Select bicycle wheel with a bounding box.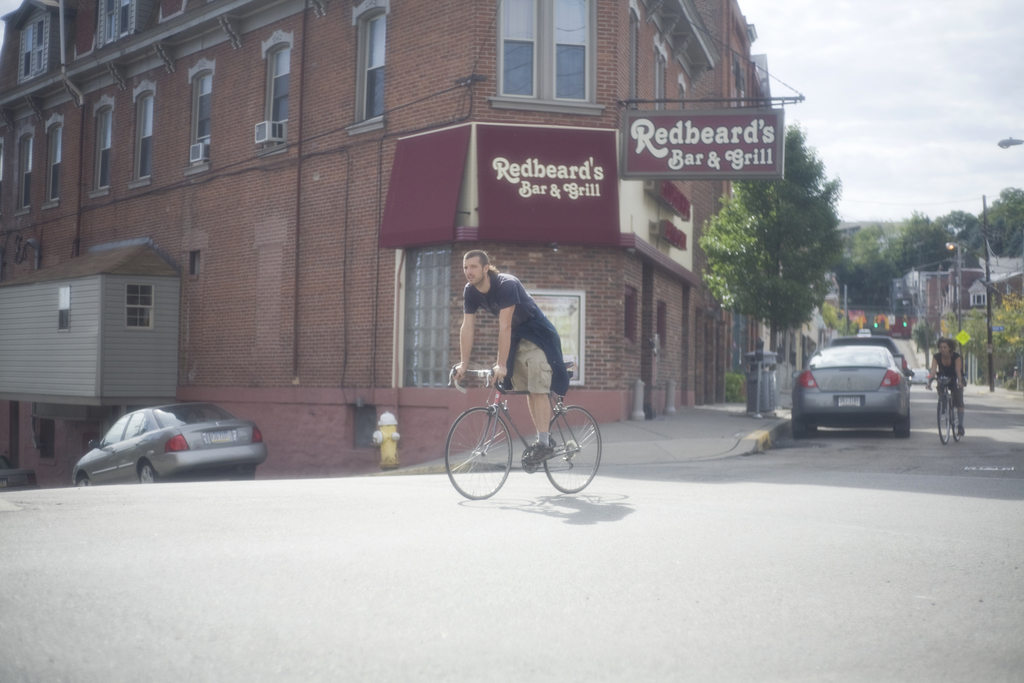
951,397,962,442.
